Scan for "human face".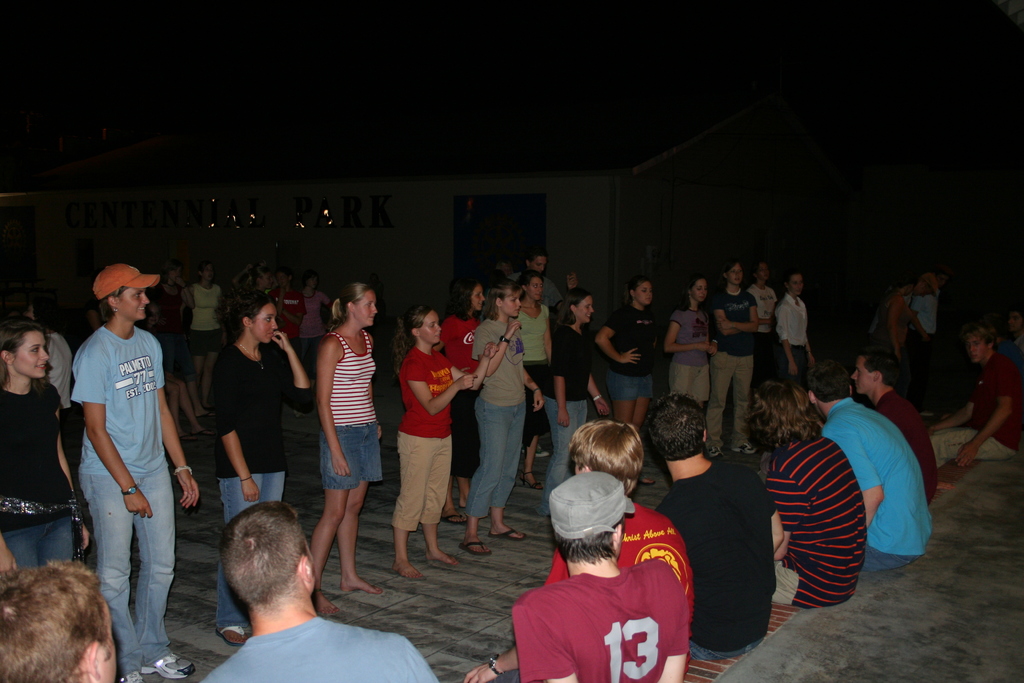
Scan result: [122, 288, 150, 316].
